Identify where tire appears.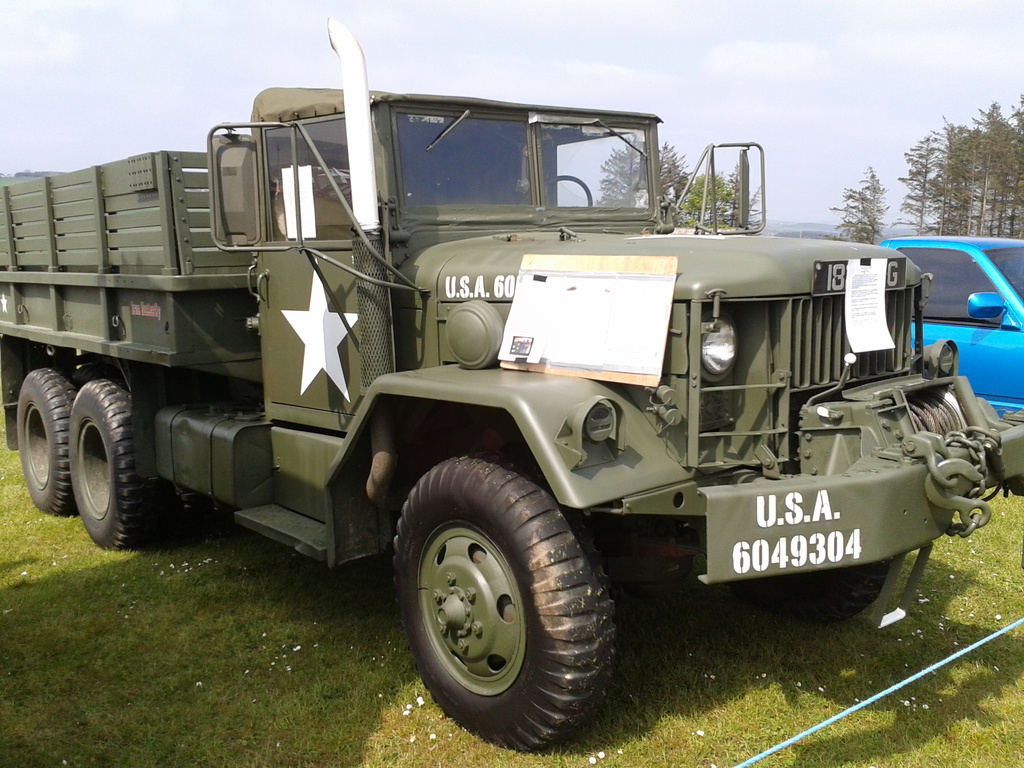
Appears at Rect(72, 381, 158, 545).
